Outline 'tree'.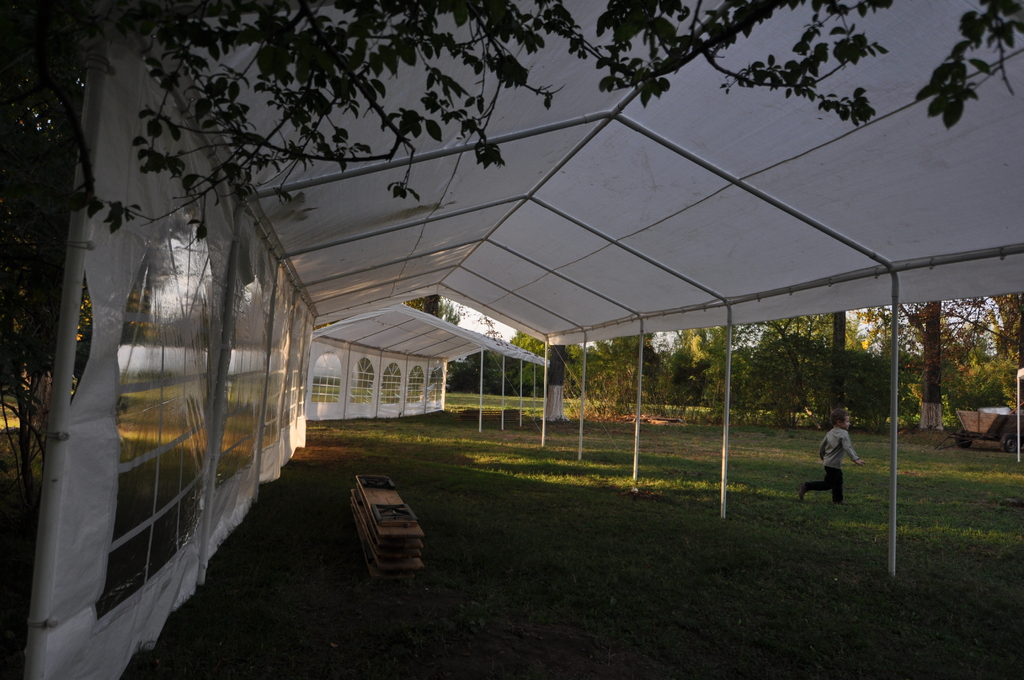
Outline: (left=0, top=3, right=1023, bottom=679).
